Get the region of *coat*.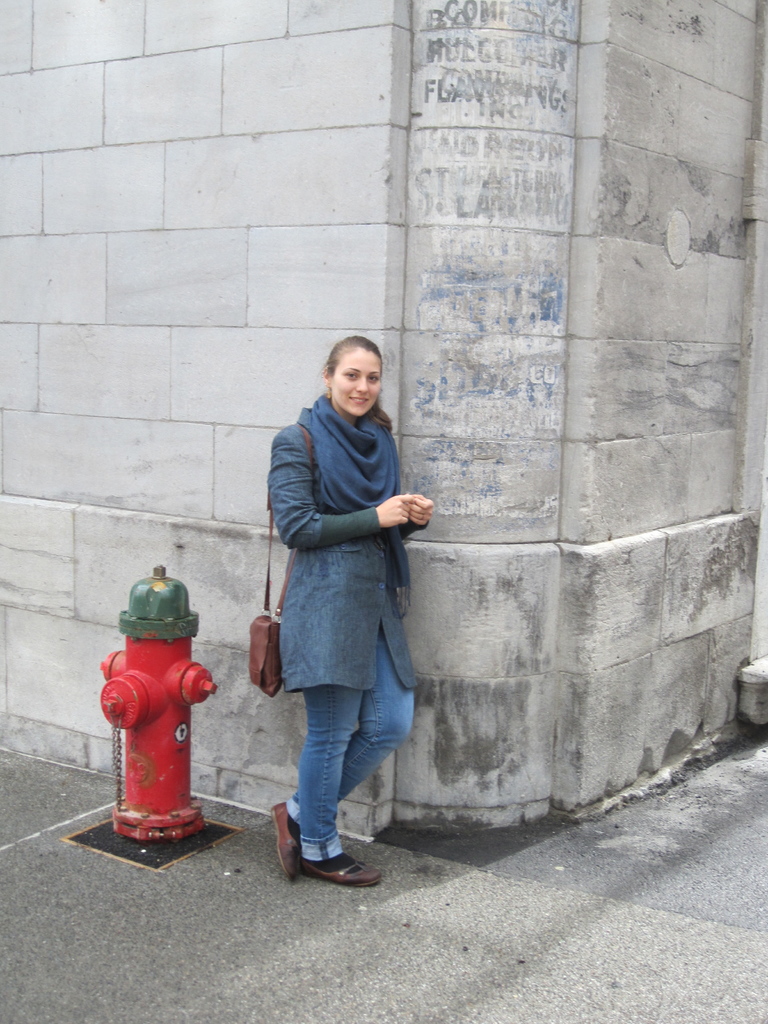
bbox=[239, 324, 444, 748].
